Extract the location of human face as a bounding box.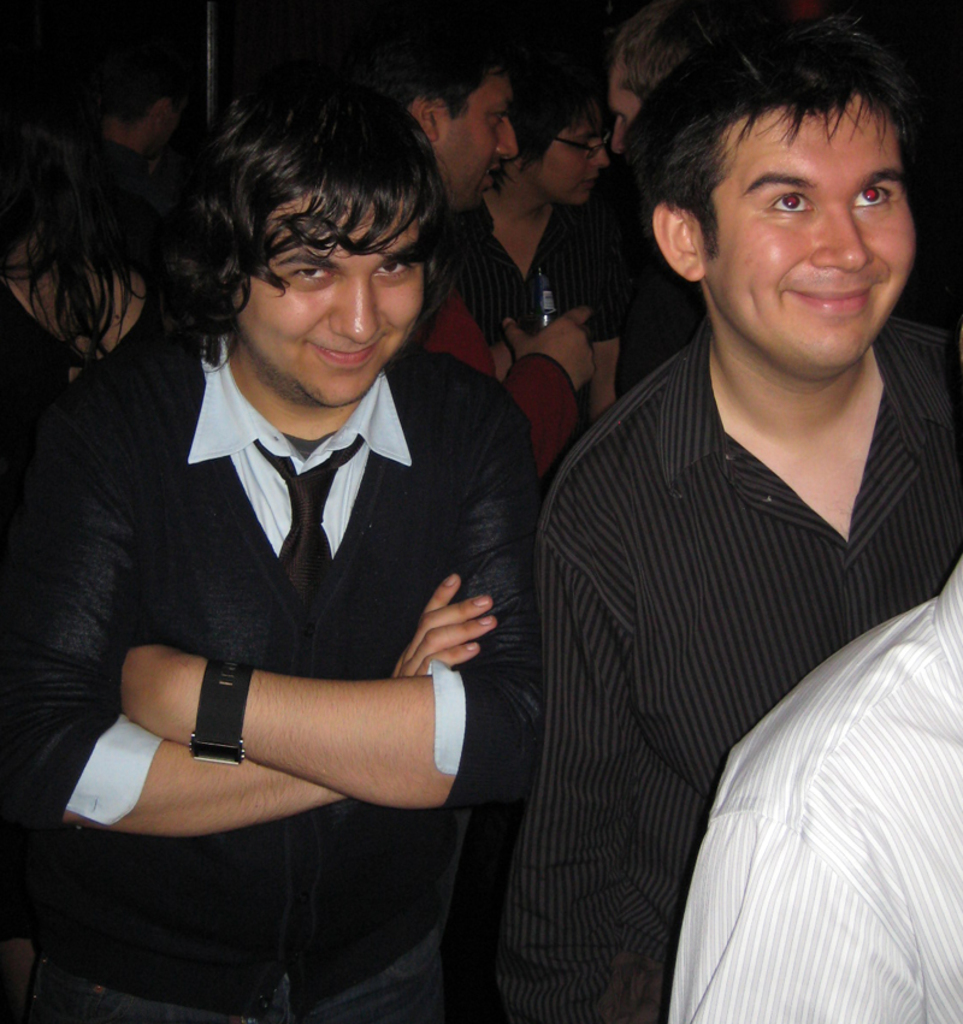
692, 89, 915, 379.
